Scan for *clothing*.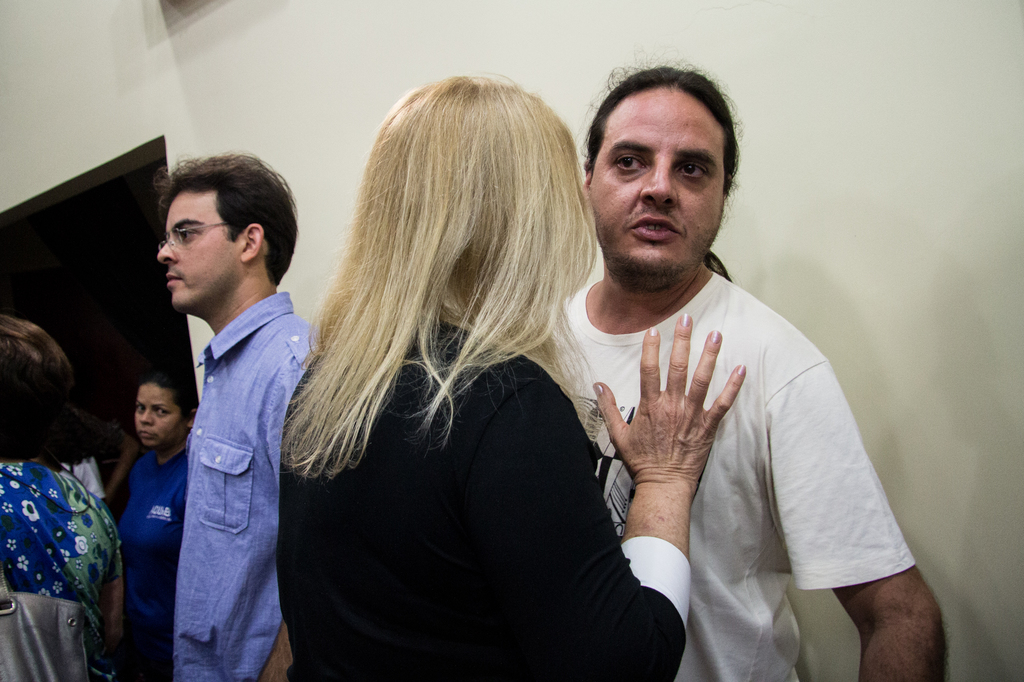
Scan result: x1=110 y1=438 x2=179 y2=681.
